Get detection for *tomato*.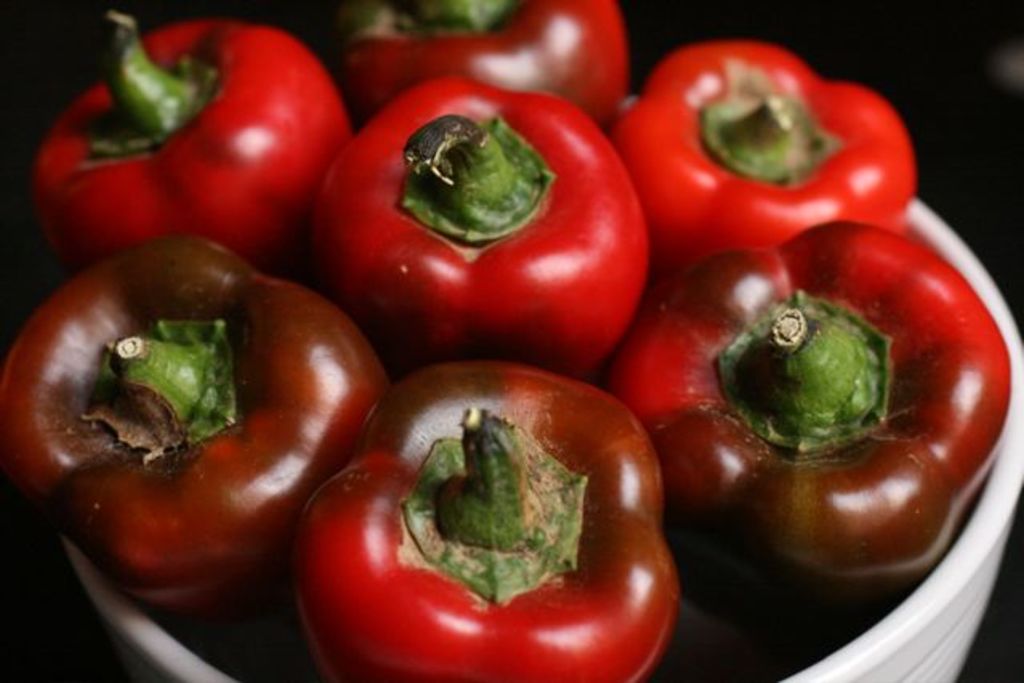
Detection: left=301, top=64, right=663, bottom=377.
